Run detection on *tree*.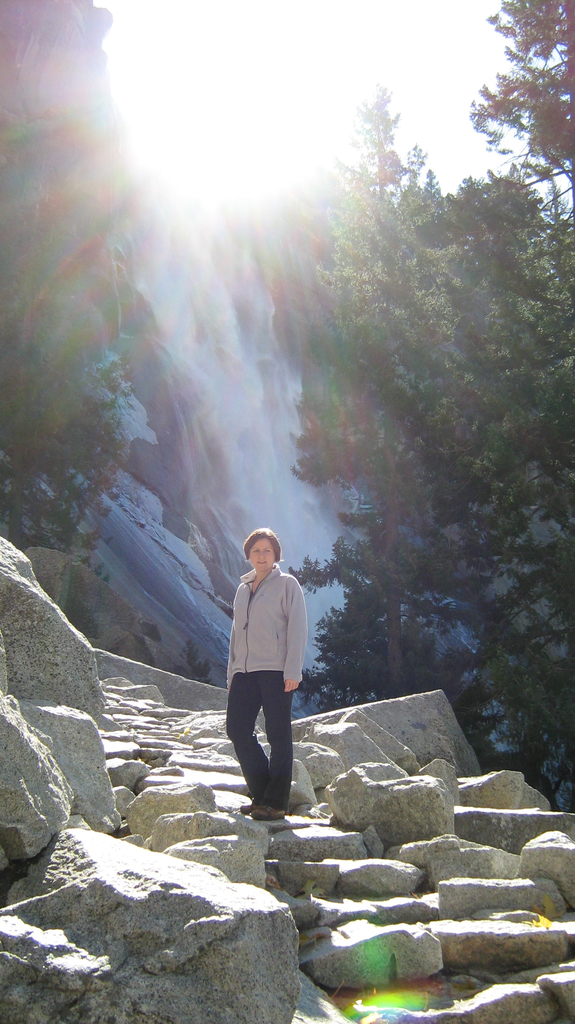
Result: BBox(0, 0, 179, 573).
